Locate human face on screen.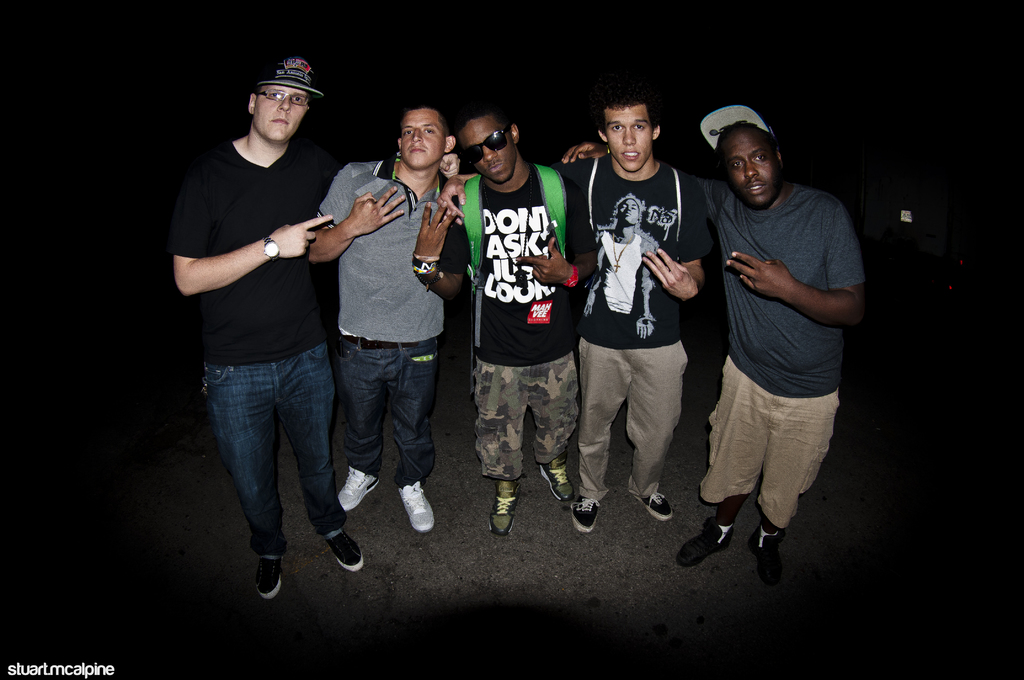
On screen at crop(456, 111, 516, 182).
